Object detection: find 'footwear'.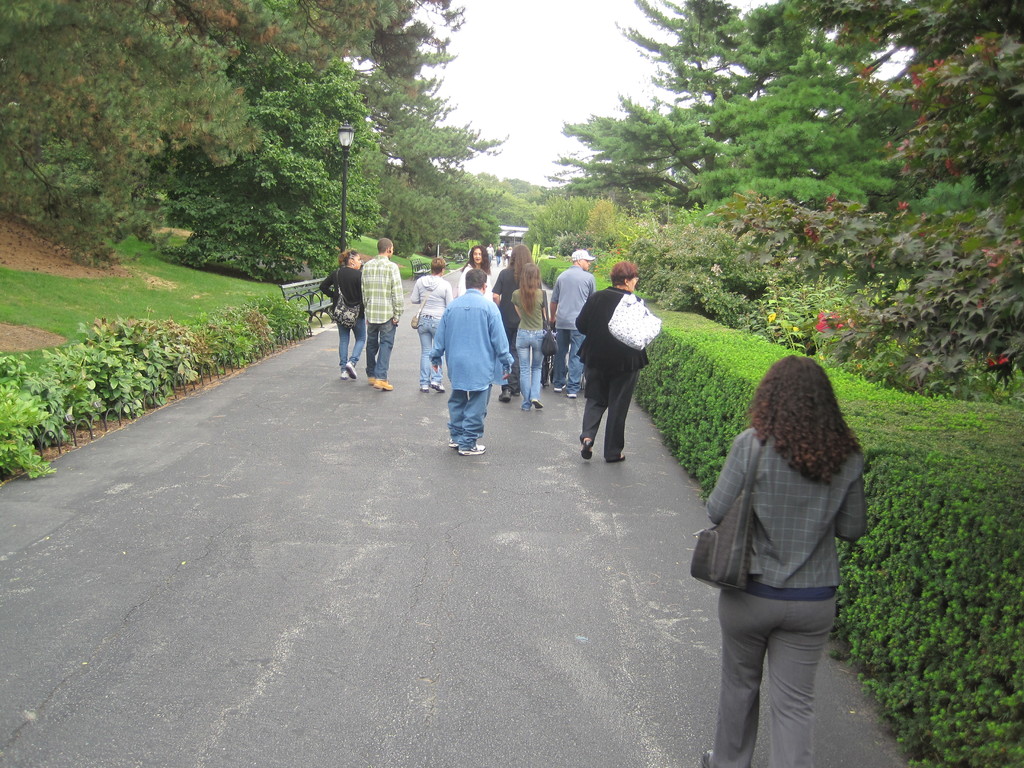
704/751/716/767.
